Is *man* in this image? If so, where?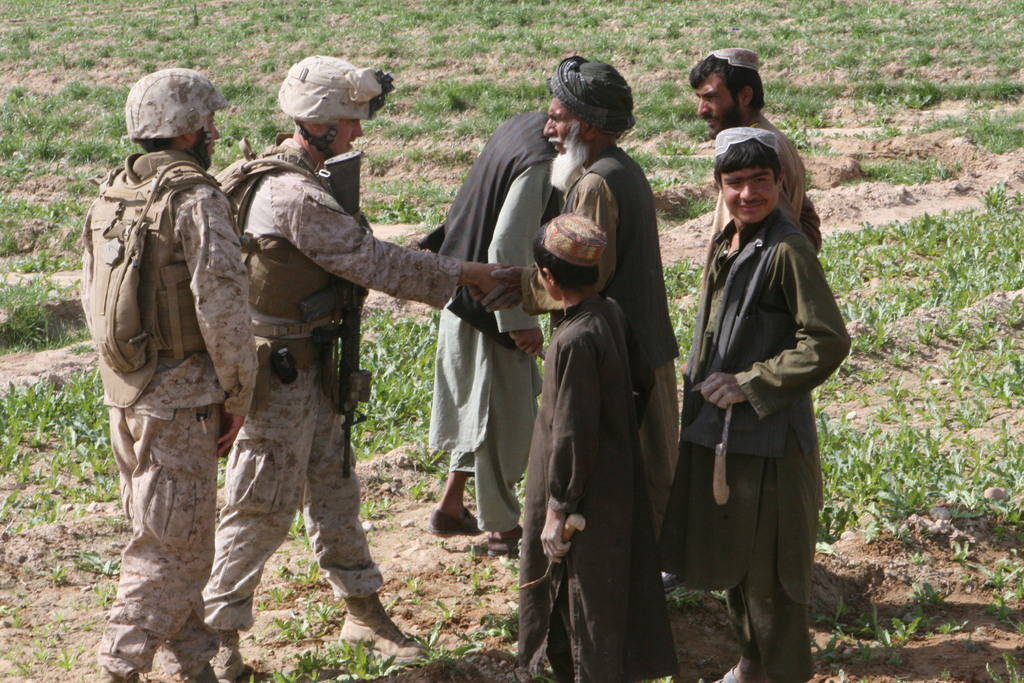
Yes, at [x1=421, y1=104, x2=573, y2=546].
